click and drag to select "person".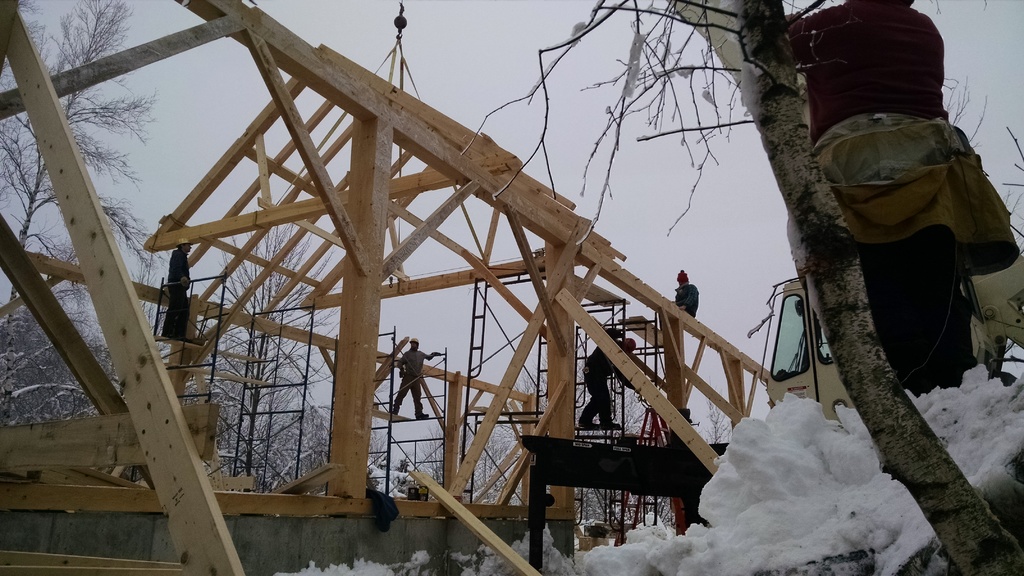
Selection: box(168, 243, 192, 342).
